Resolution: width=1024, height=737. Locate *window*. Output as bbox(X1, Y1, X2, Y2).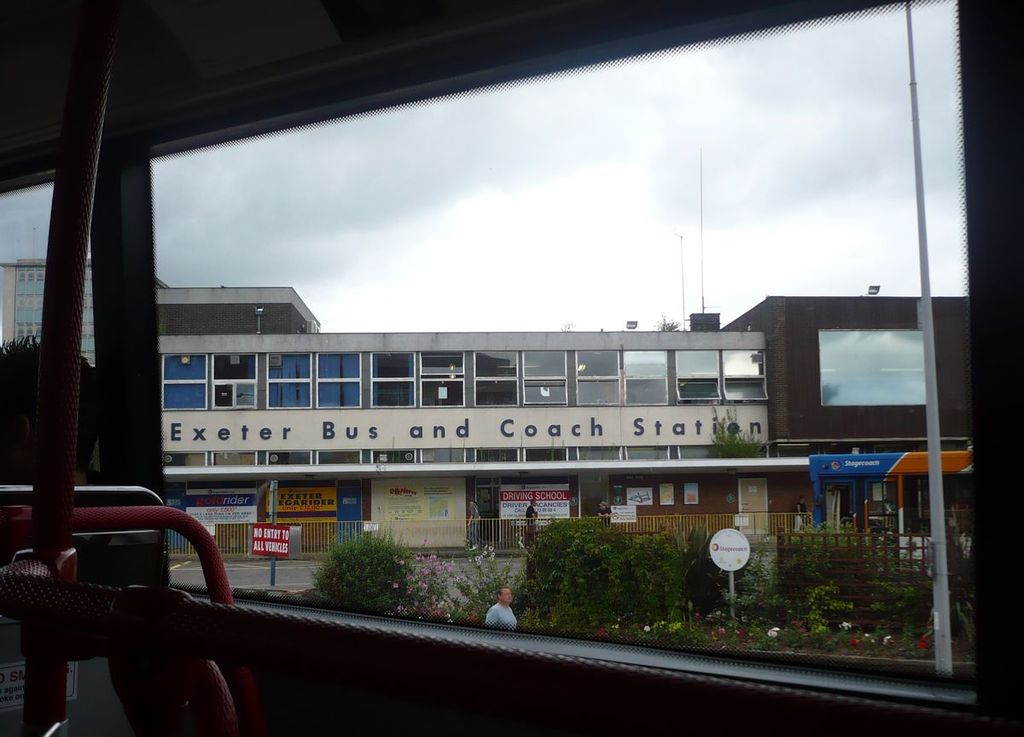
bbox(625, 349, 665, 410).
